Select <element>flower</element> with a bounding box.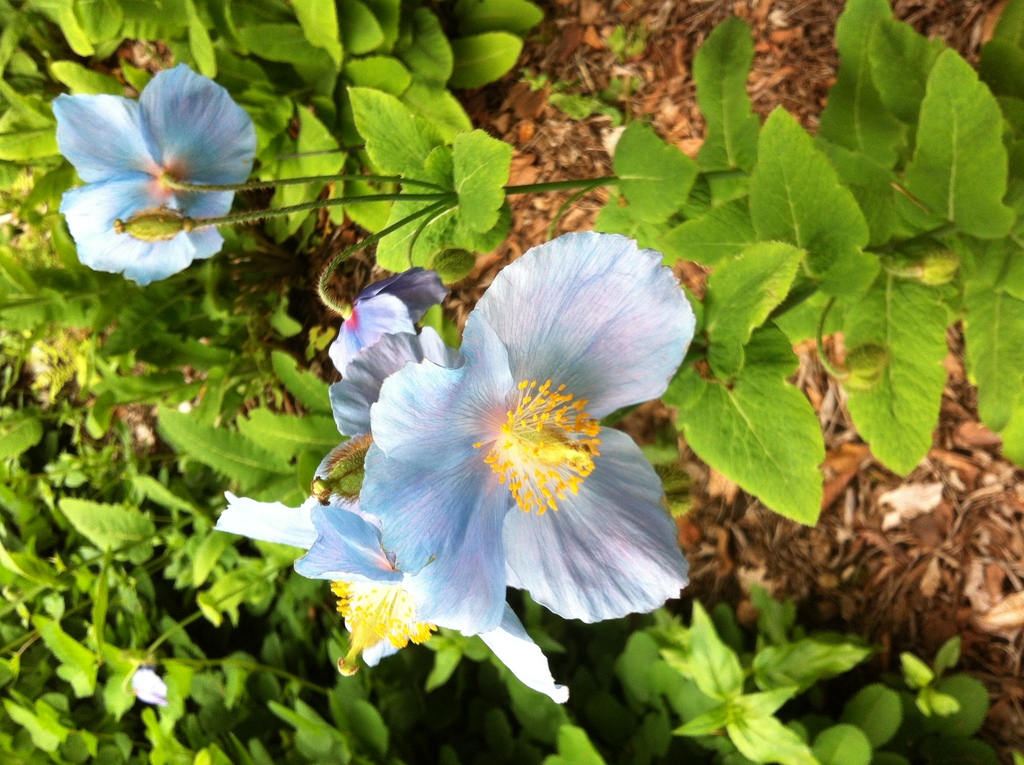
BBox(325, 271, 442, 376).
